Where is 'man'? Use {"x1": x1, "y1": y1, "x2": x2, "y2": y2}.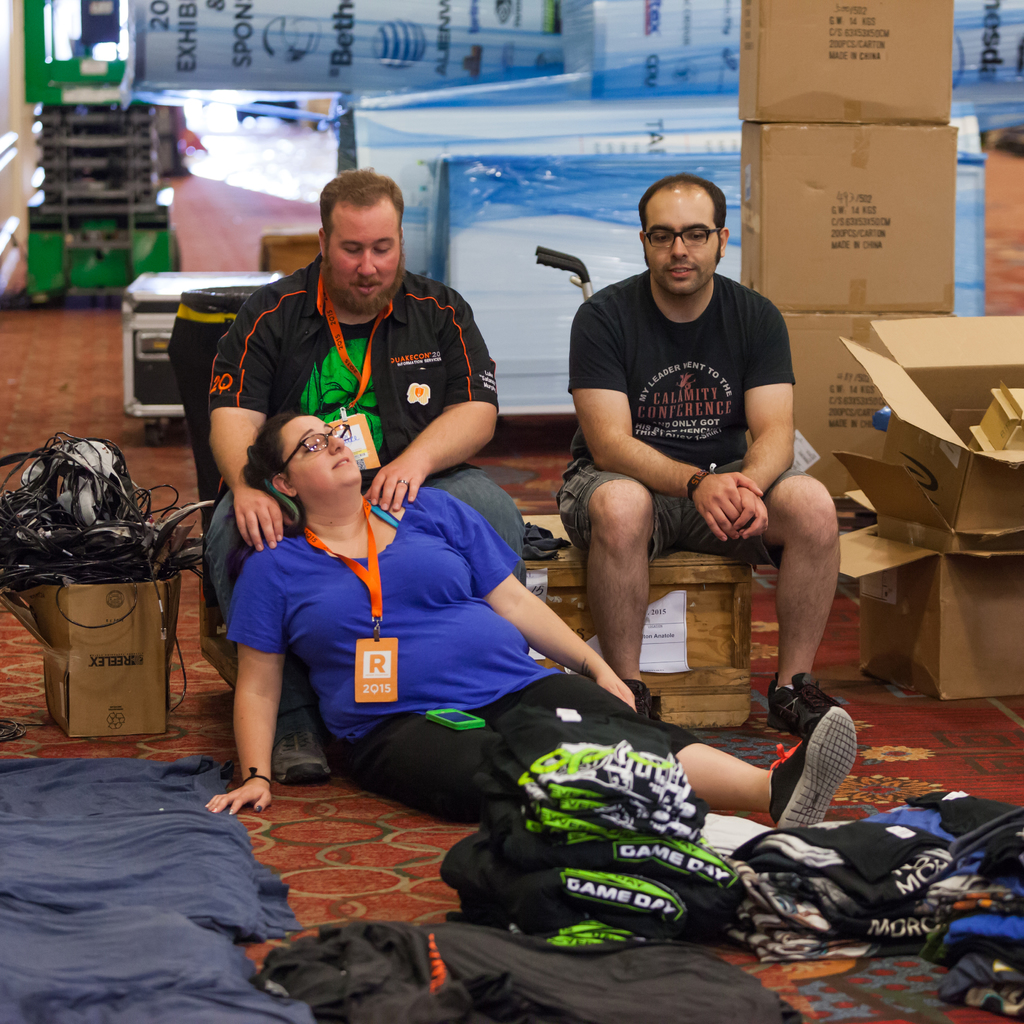
{"x1": 543, "y1": 157, "x2": 852, "y2": 748}.
